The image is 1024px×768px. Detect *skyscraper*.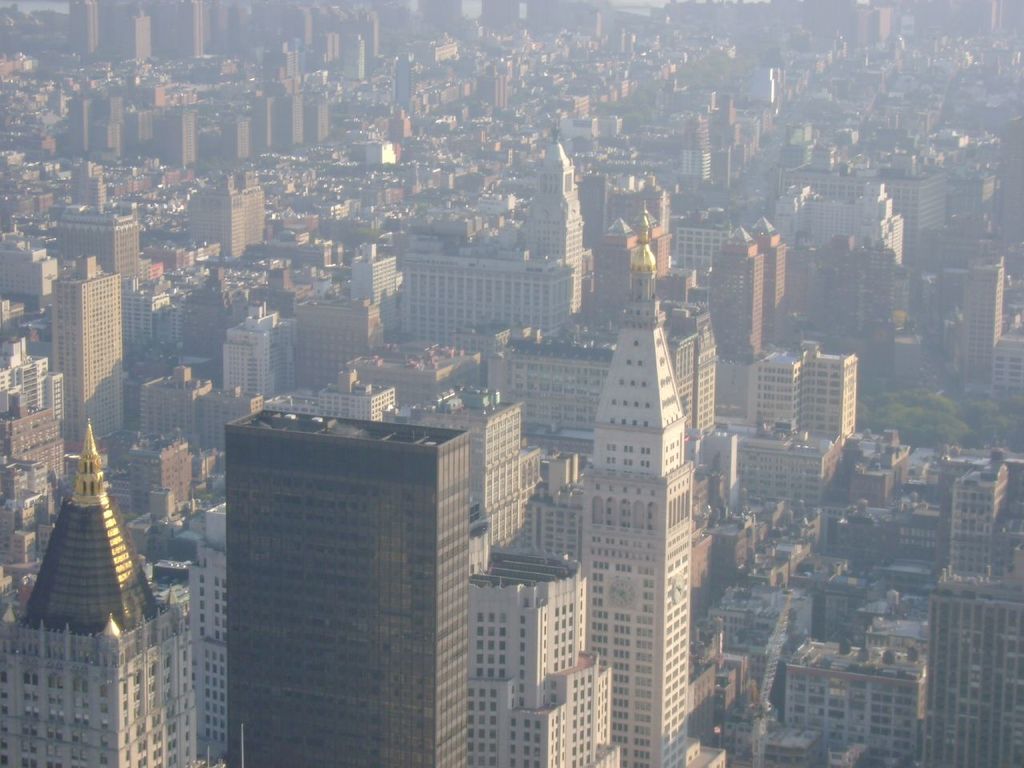
Detection: 211:246:409:406.
